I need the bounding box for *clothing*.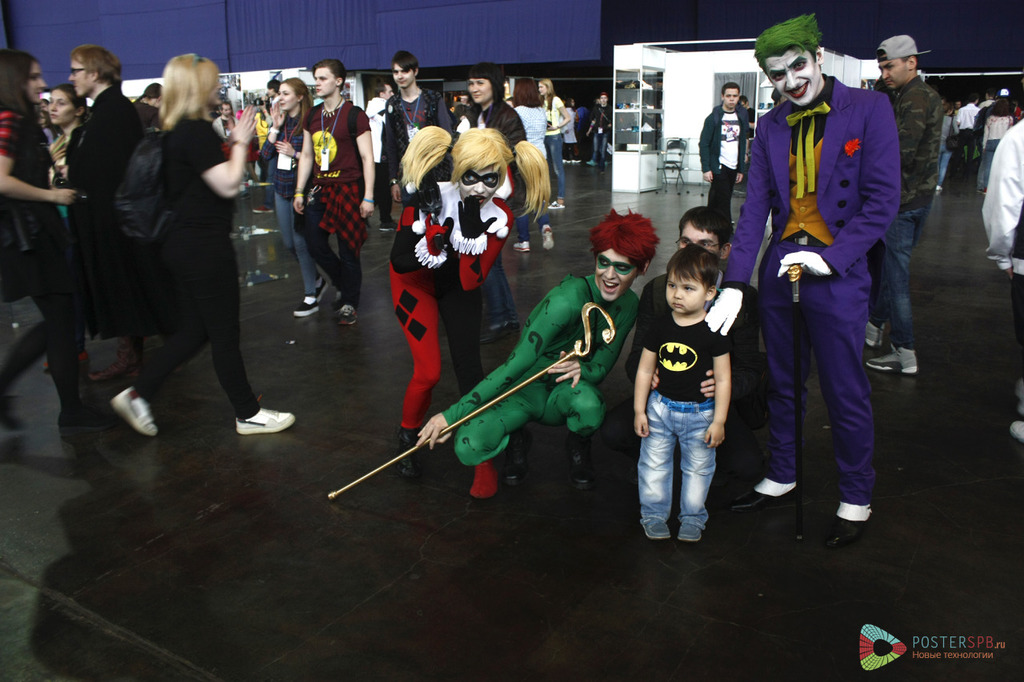
Here it is: region(56, 78, 150, 308).
